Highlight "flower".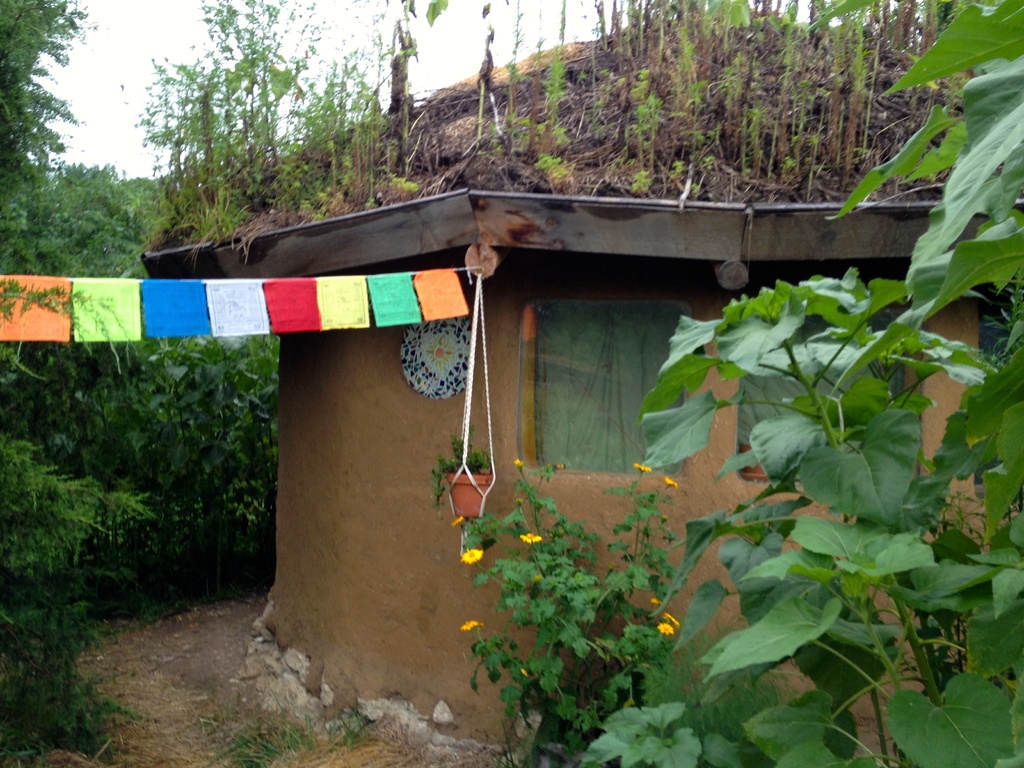
Highlighted region: {"left": 452, "top": 516, "right": 467, "bottom": 525}.
